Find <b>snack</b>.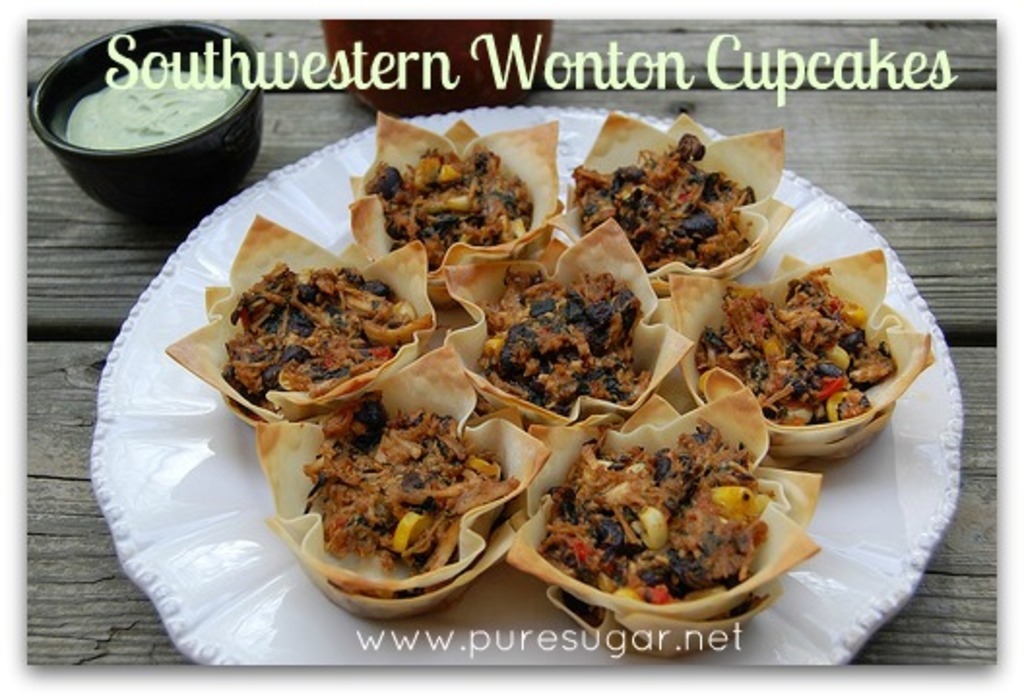
{"left": 514, "top": 365, "right": 816, "bottom": 642}.
